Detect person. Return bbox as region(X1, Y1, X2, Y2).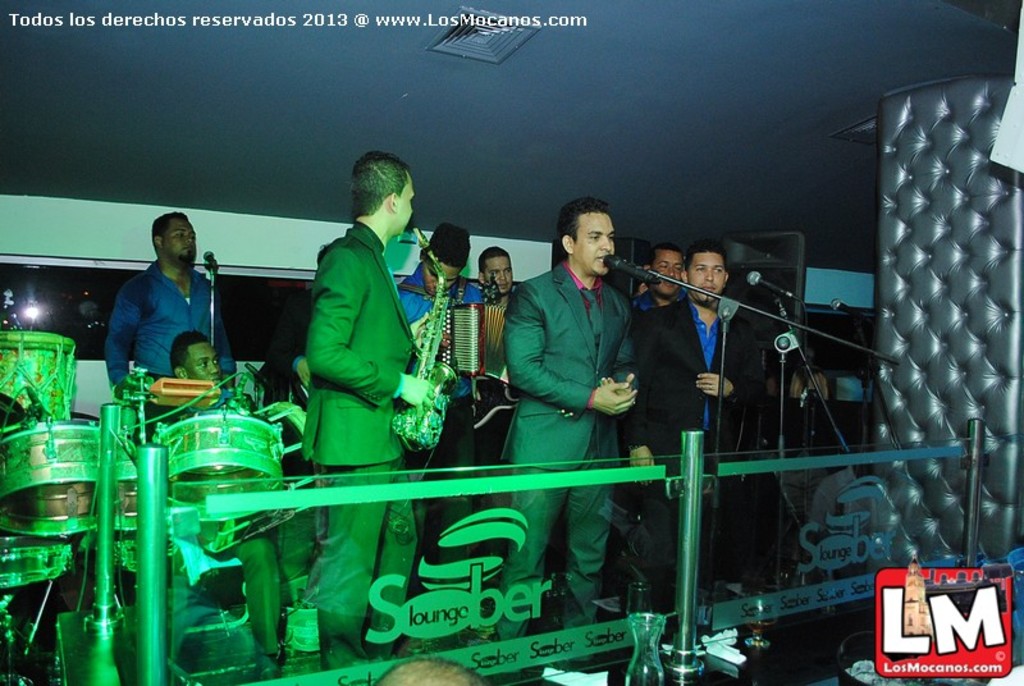
region(471, 242, 535, 465).
